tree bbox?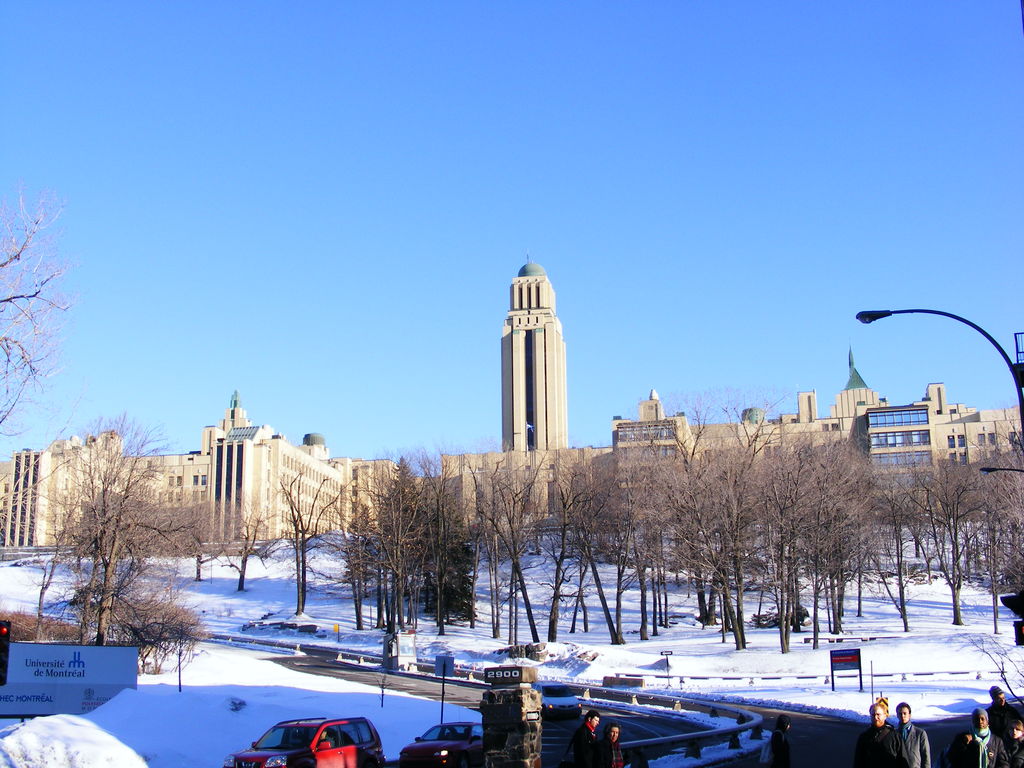
x1=572, y1=415, x2=682, y2=653
